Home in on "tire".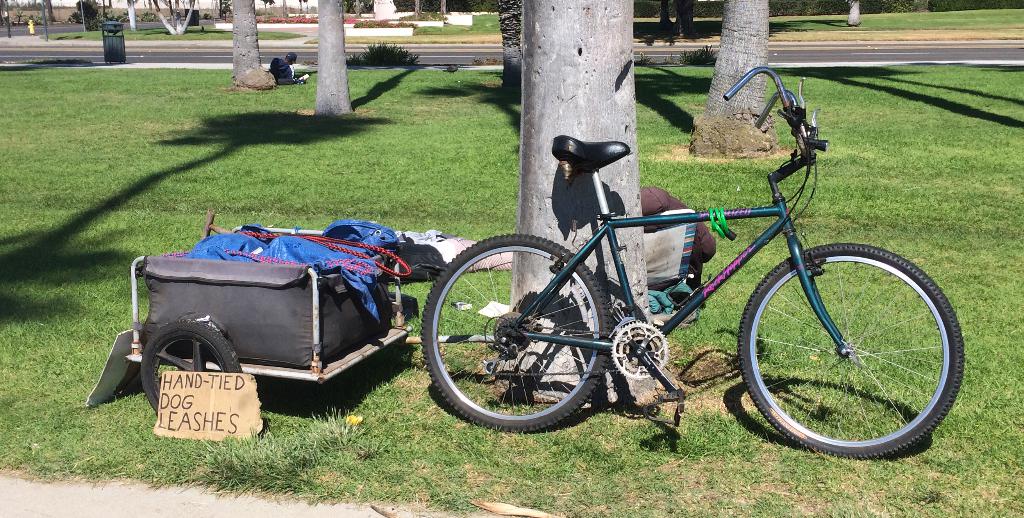
Homed in at (140, 322, 243, 412).
